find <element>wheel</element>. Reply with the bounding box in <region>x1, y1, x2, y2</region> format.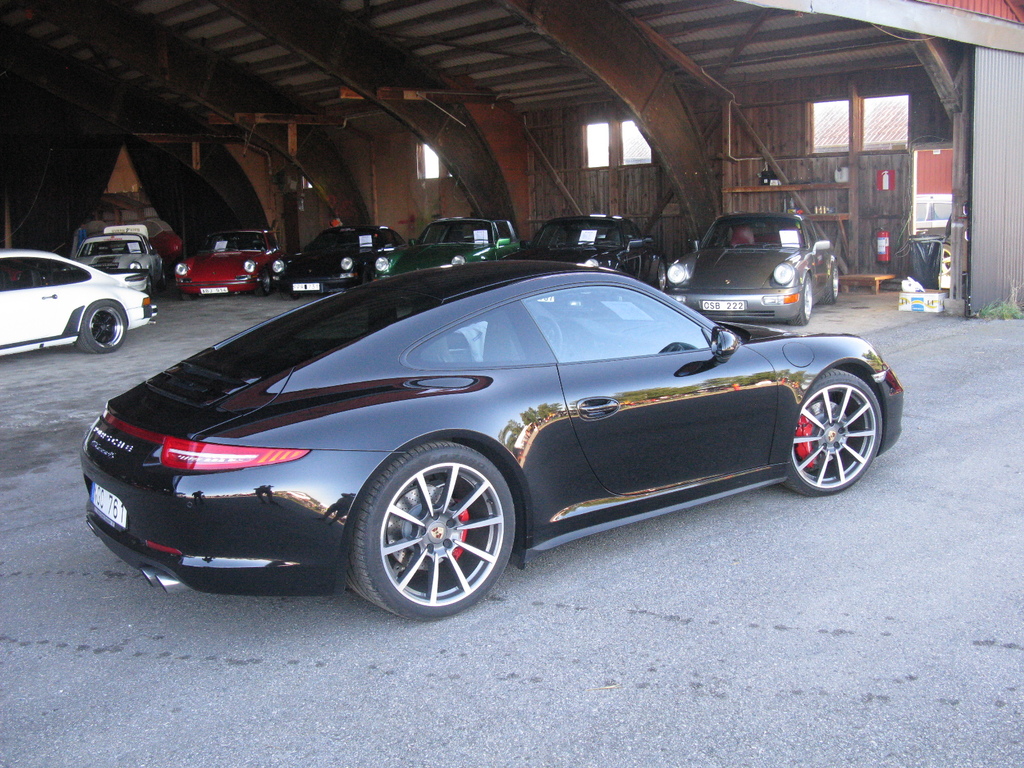
<region>794, 279, 814, 317</region>.
